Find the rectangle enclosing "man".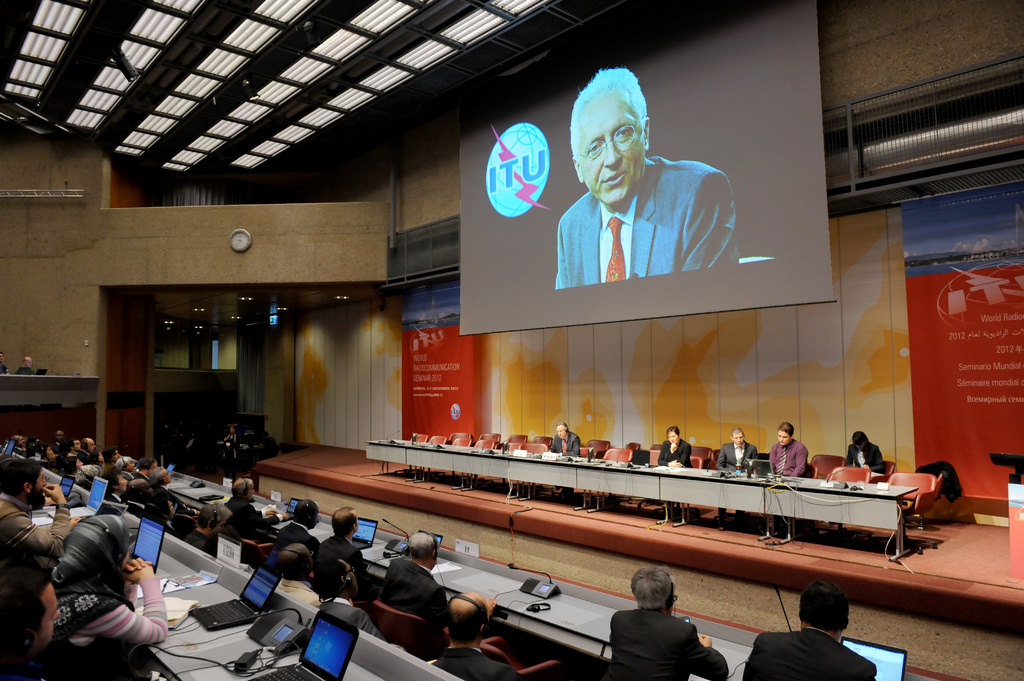
(x1=717, y1=424, x2=761, y2=525).
